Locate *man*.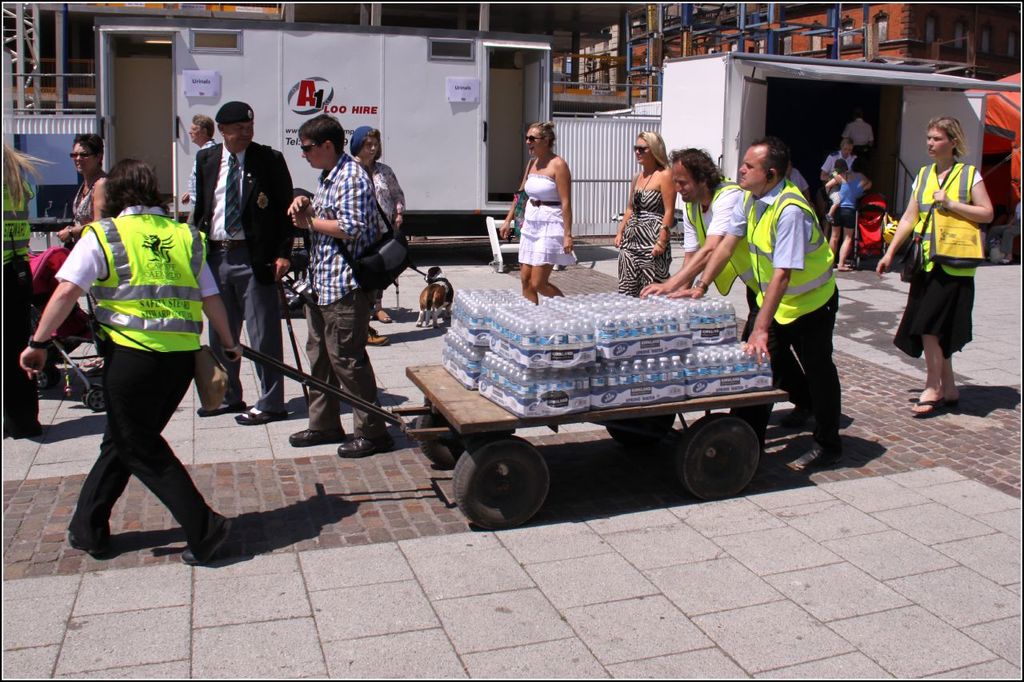
Bounding box: [left=640, top=145, right=841, bottom=433].
